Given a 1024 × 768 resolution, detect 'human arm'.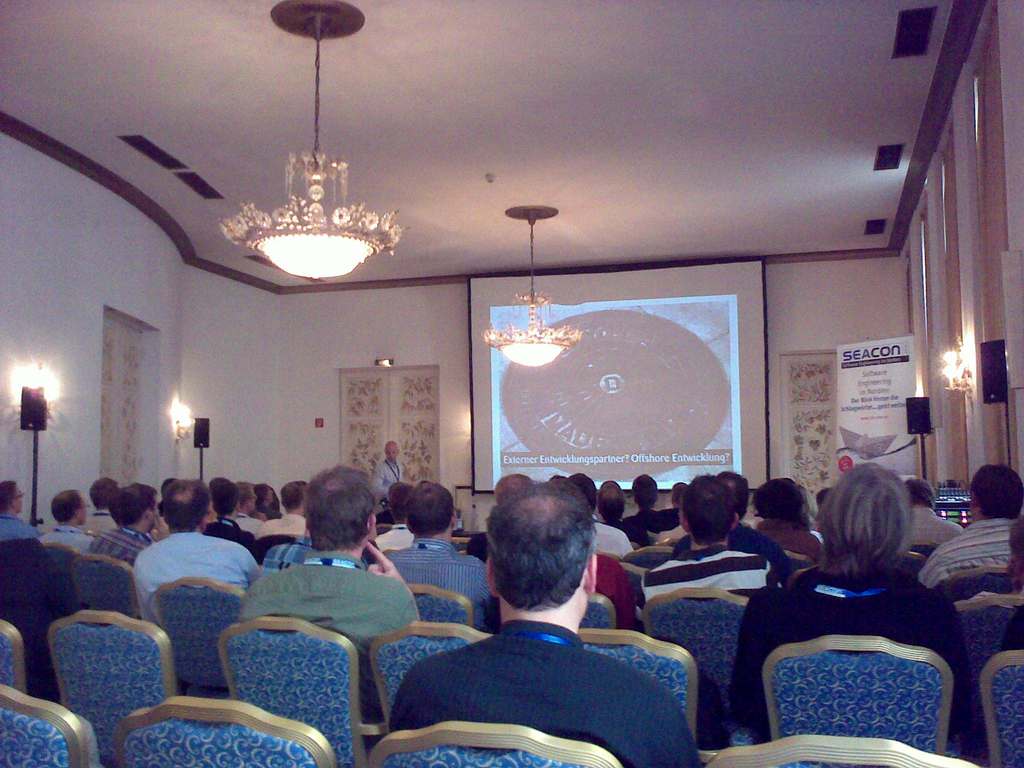
[left=371, top=463, right=387, bottom=500].
